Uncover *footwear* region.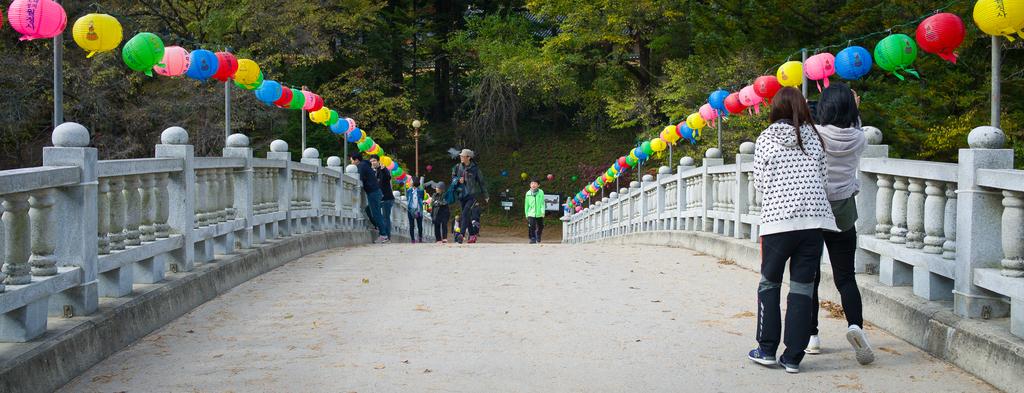
Uncovered: <bbox>527, 233, 536, 244</bbox>.
